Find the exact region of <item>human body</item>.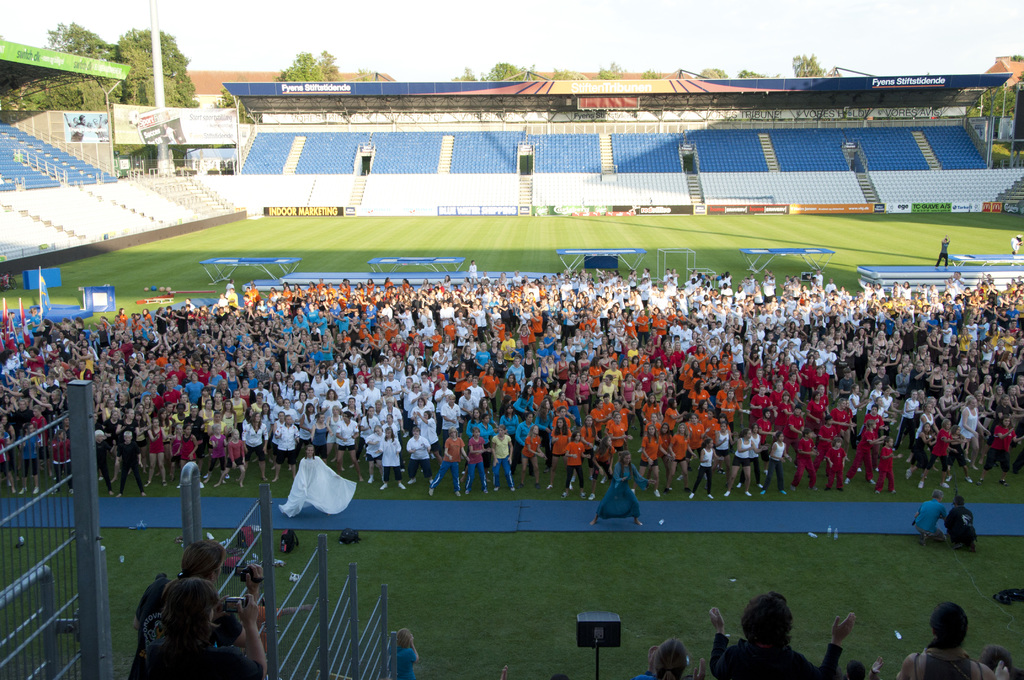
Exact region: 130, 339, 139, 359.
